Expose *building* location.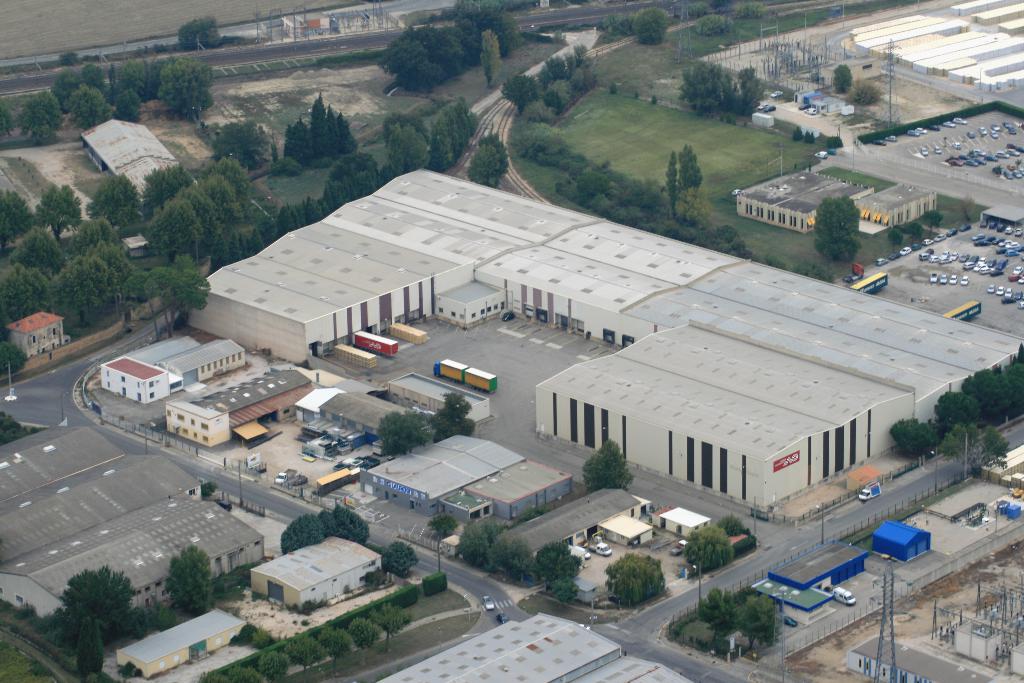
Exposed at Rect(351, 425, 529, 511).
